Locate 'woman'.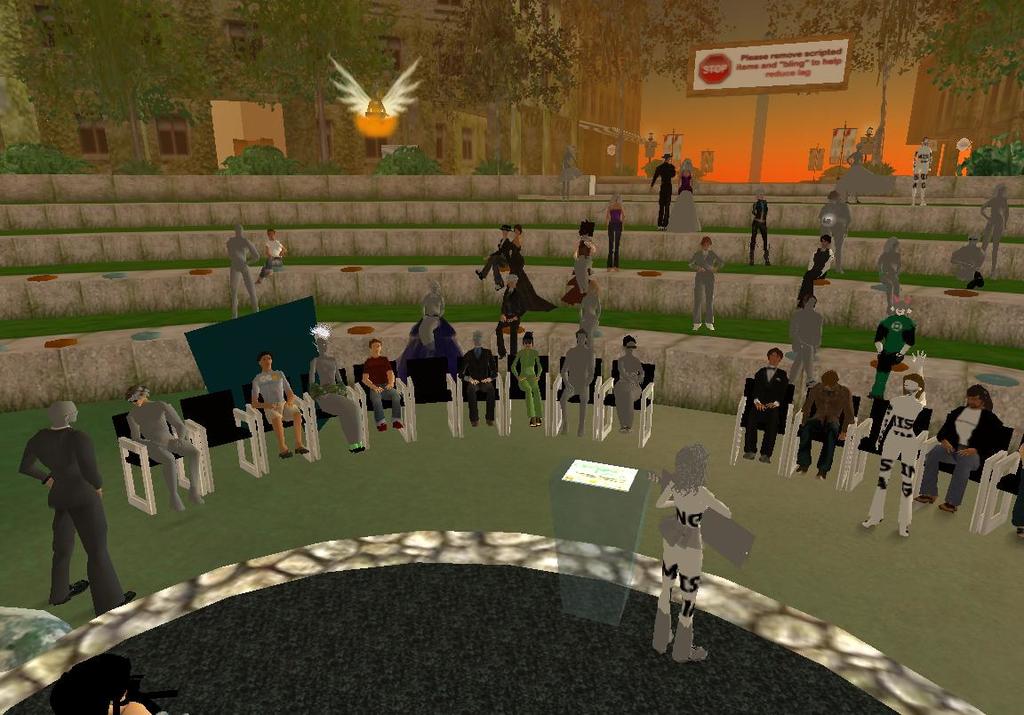
Bounding box: left=644, top=431, right=738, bottom=655.
